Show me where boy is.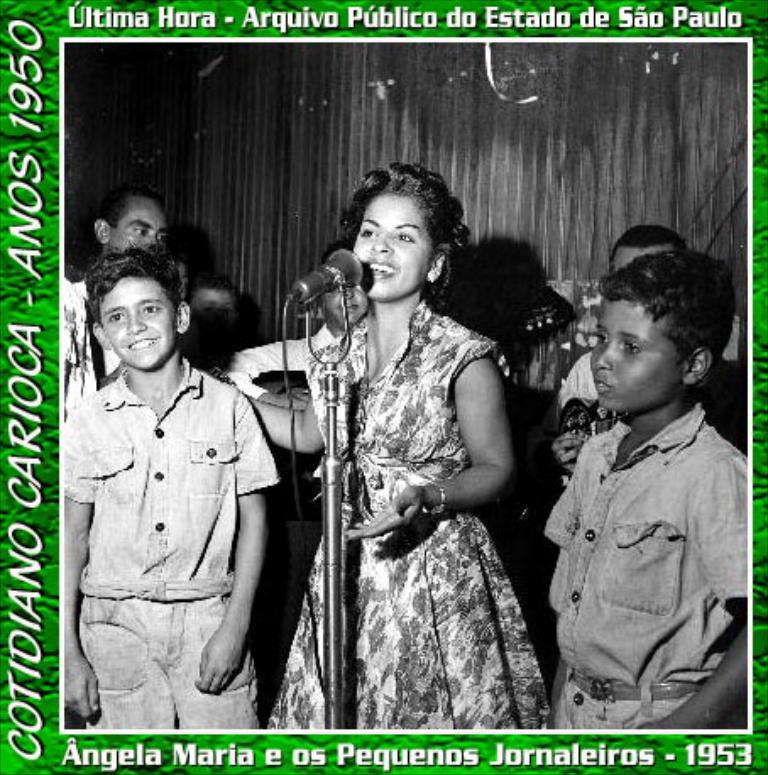
boy is at <box>521,239,756,736</box>.
